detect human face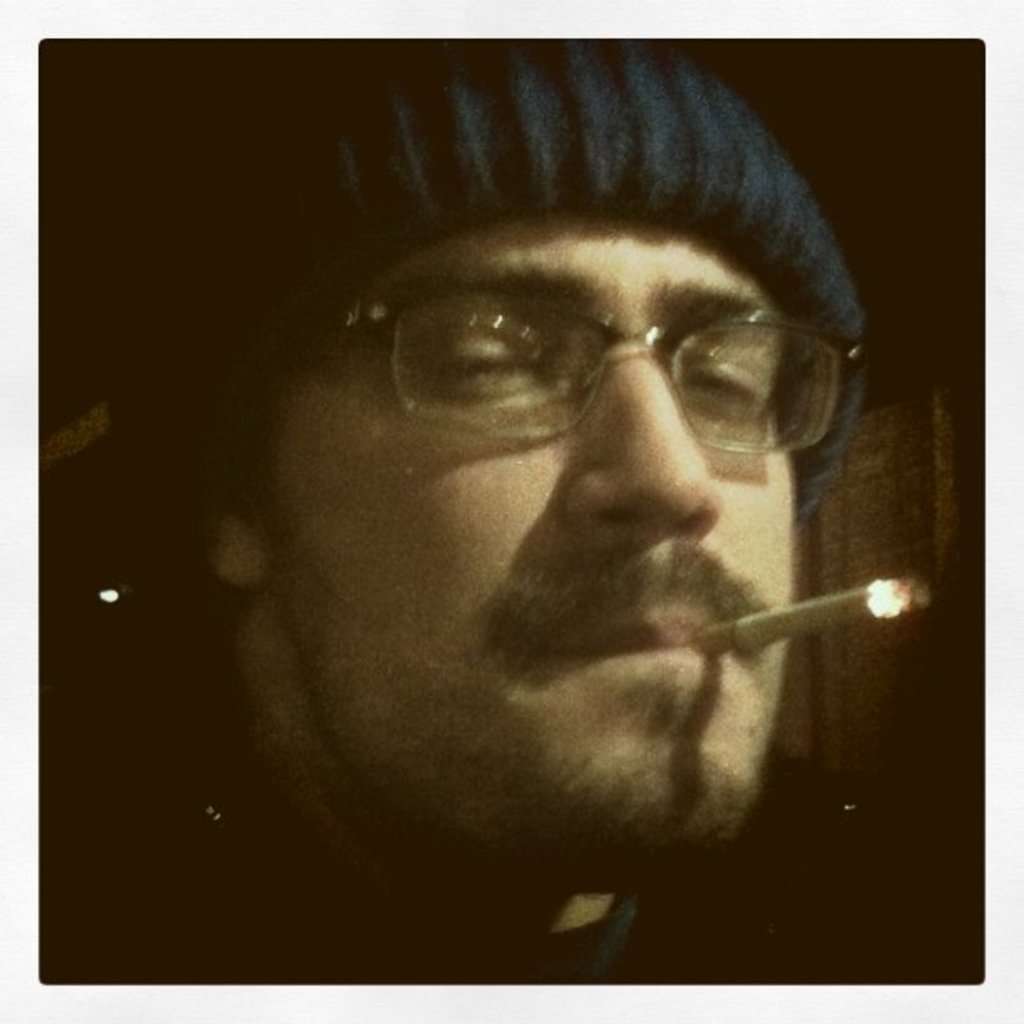
locate(248, 223, 801, 862)
